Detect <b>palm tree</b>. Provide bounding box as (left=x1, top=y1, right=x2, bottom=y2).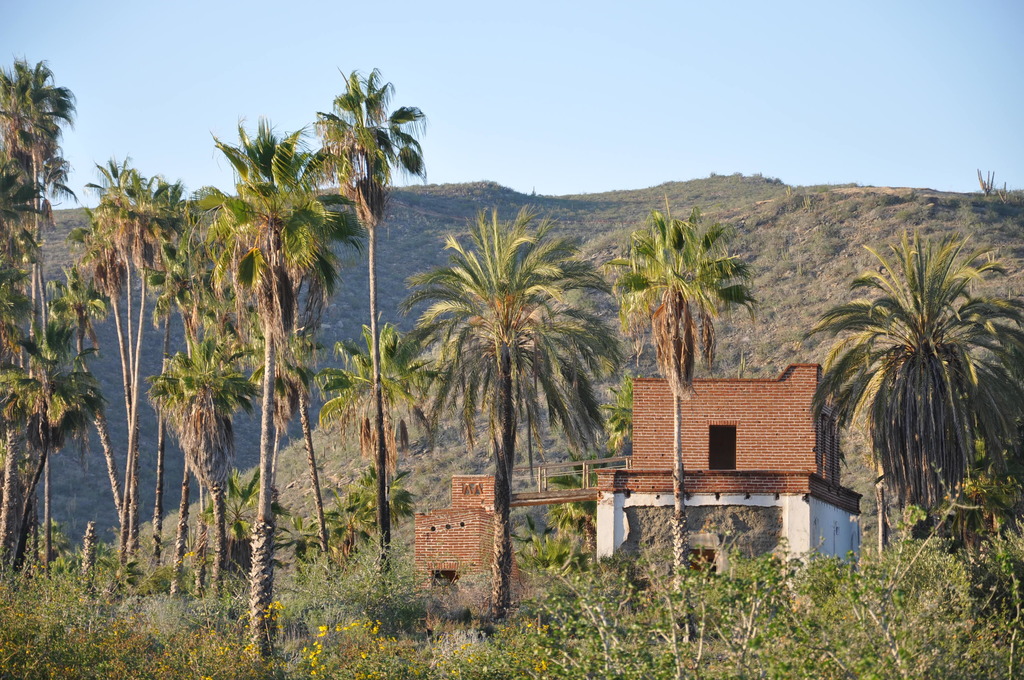
(left=316, top=51, right=432, bottom=585).
